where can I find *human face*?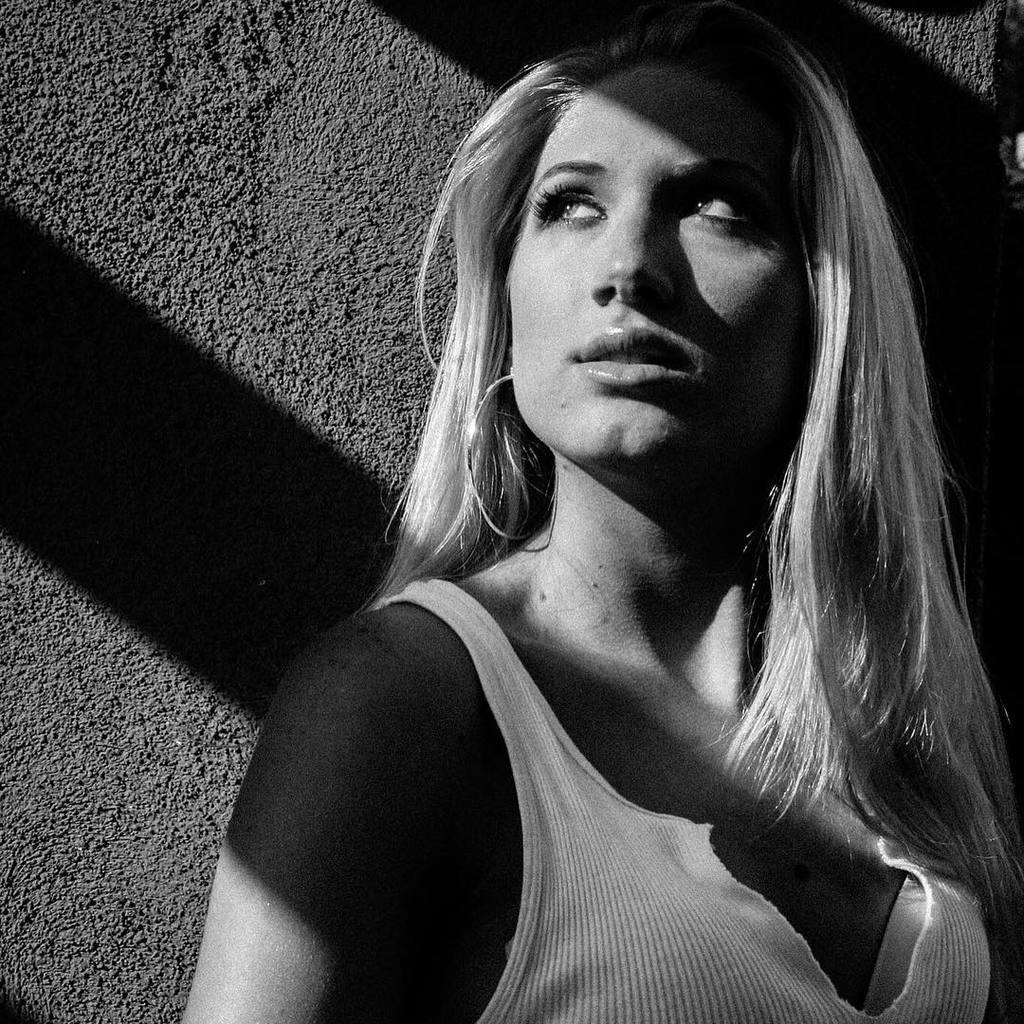
You can find it at 495, 58, 815, 462.
